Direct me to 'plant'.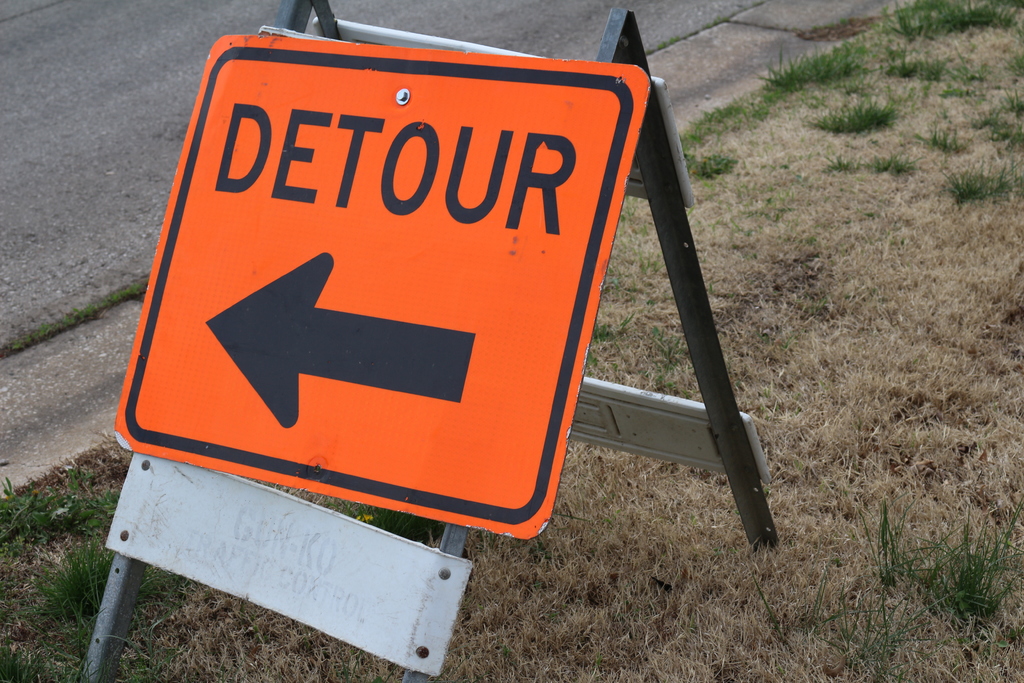
Direction: (909,123,967,153).
